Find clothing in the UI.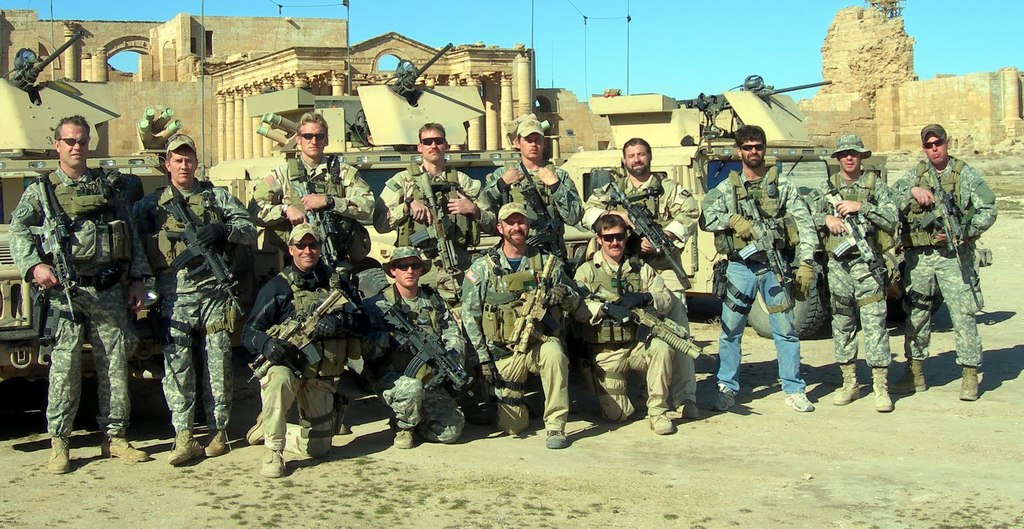
UI element at detection(703, 163, 811, 395).
